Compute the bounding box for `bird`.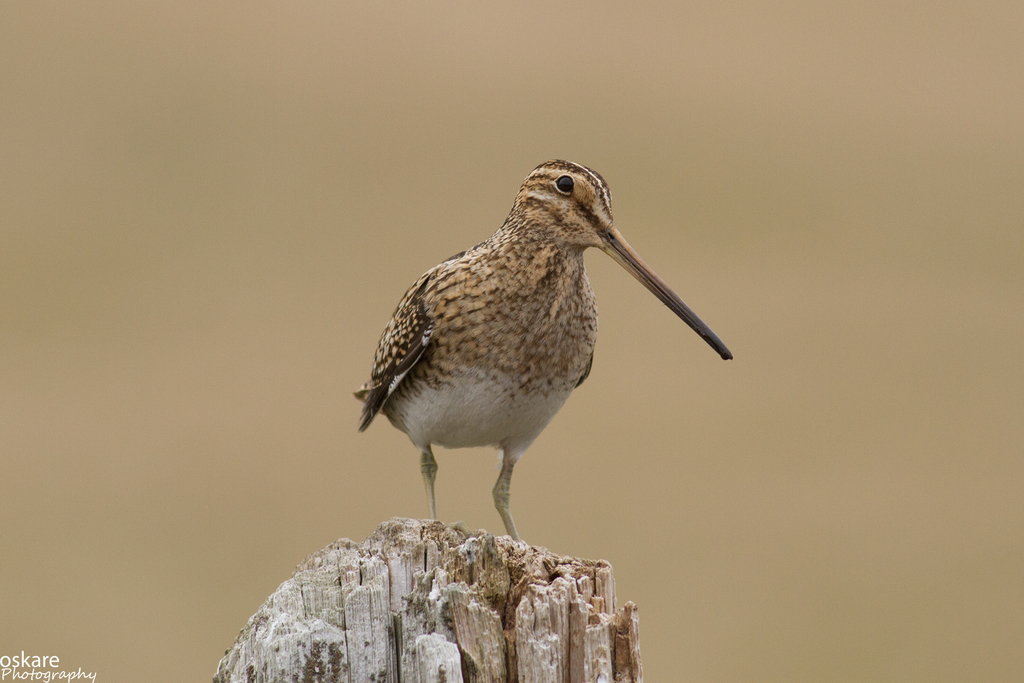
crop(345, 160, 736, 559).
